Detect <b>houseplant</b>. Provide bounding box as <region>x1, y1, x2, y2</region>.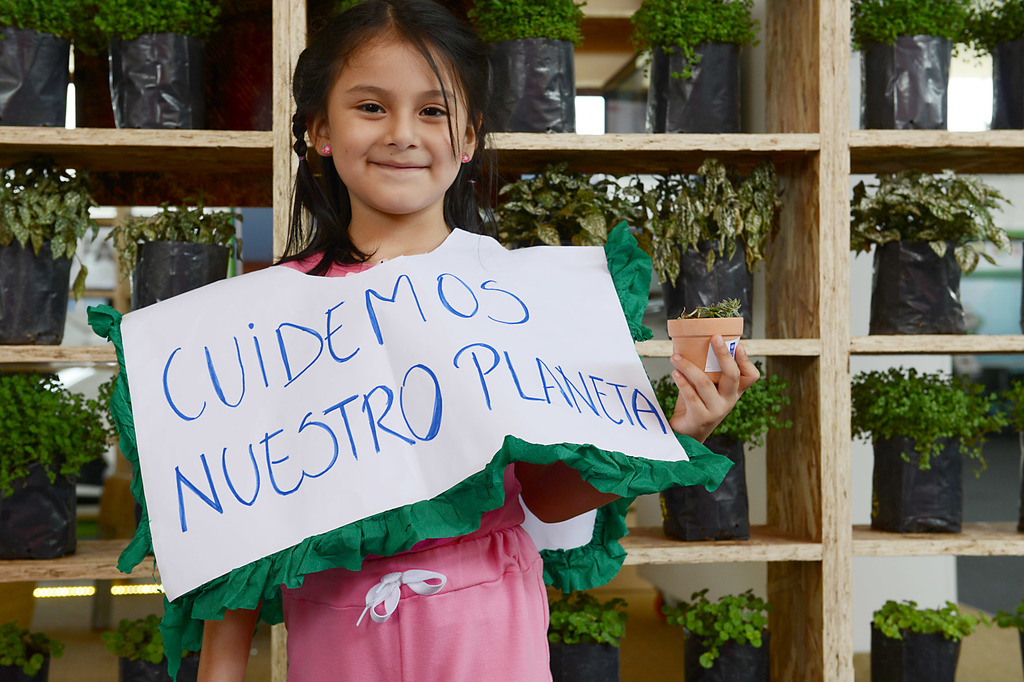
<region>851, 351, 1015, 527</region>.
